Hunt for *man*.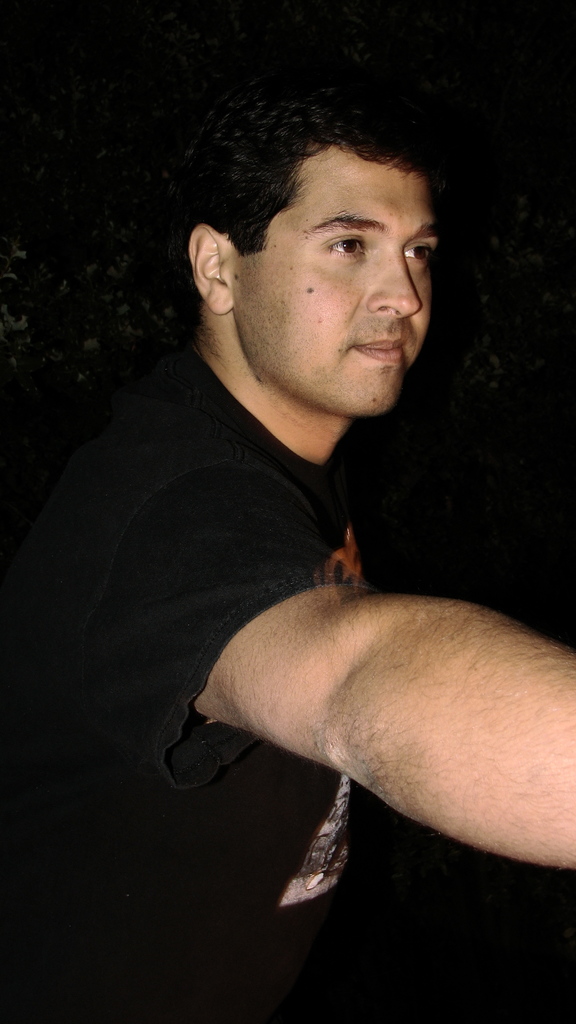
Hunted down at 19 81 559 926.
